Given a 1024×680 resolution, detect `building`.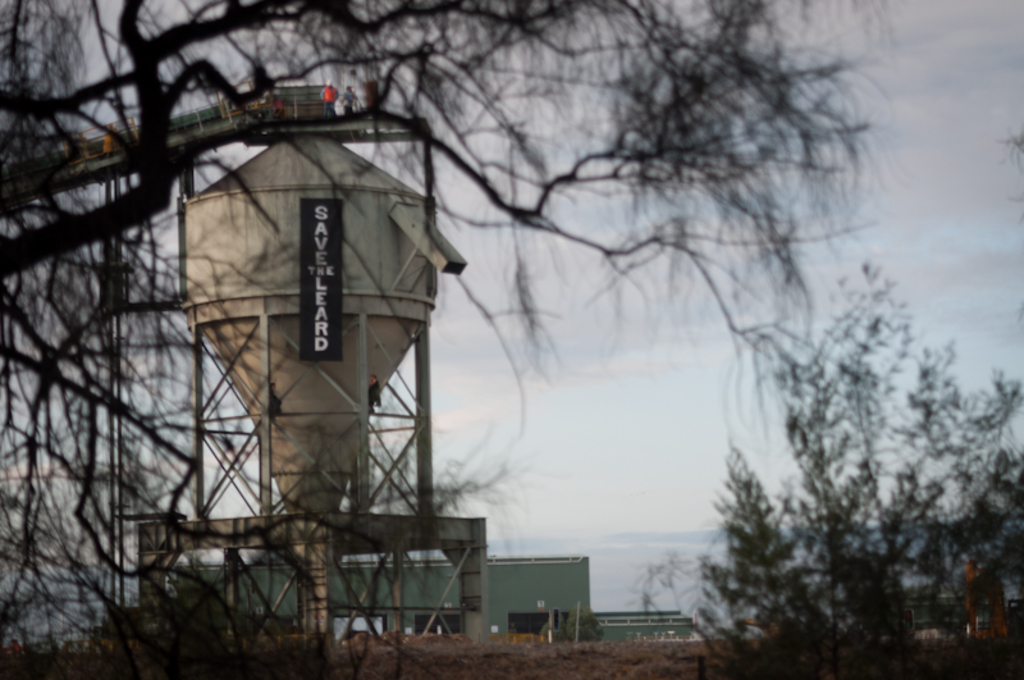
[left=177, top=555, right=703, bottom=654].
